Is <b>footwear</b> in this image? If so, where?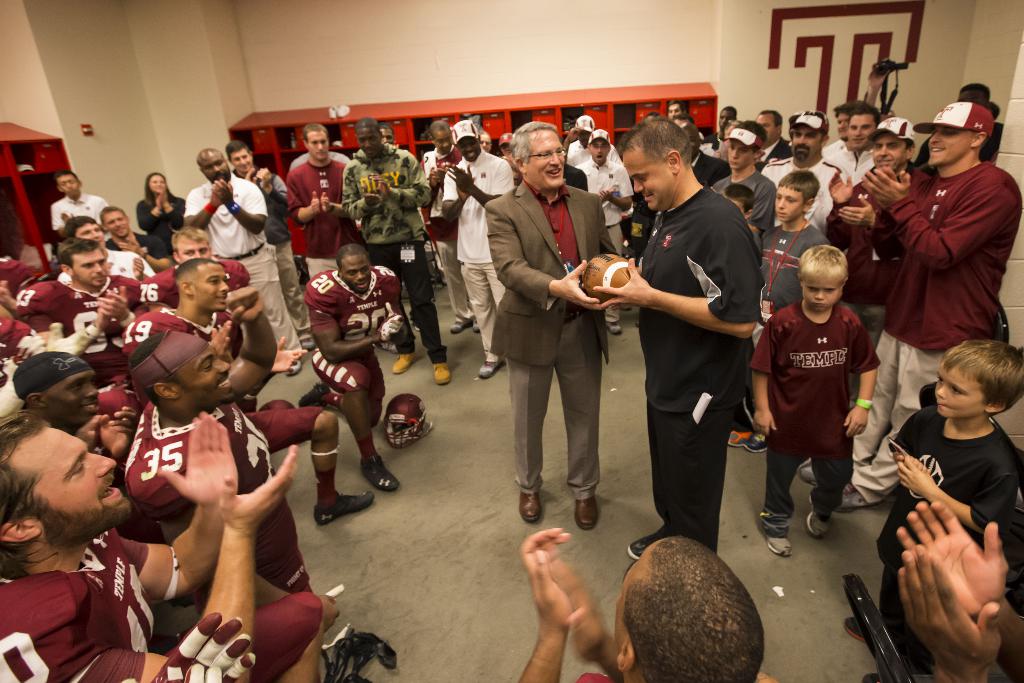
Yes, at box=[480, 361, 505, 378].
